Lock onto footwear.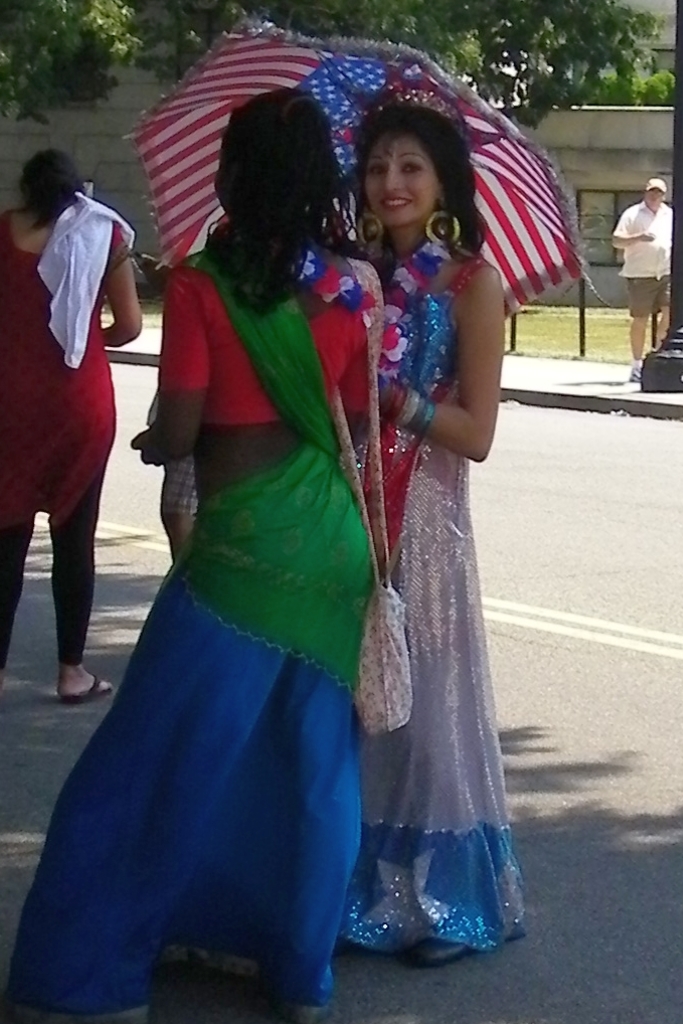
Locked: (left=320, top=917, right=361, bottom=959).
